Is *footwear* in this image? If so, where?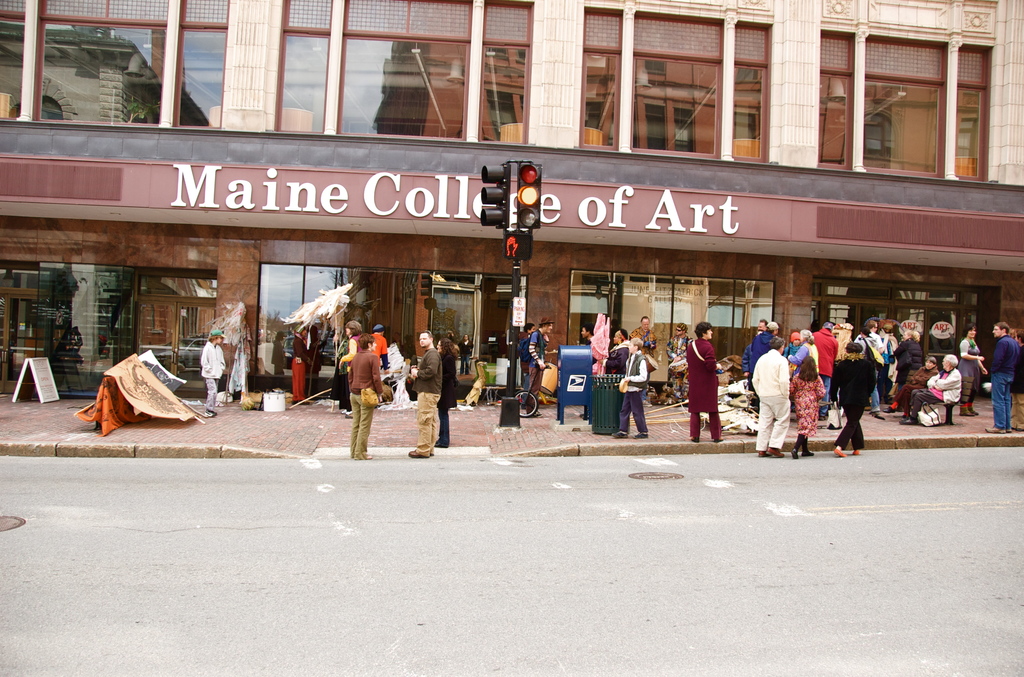
Yes, at box=[833, 446, 846, 458].
